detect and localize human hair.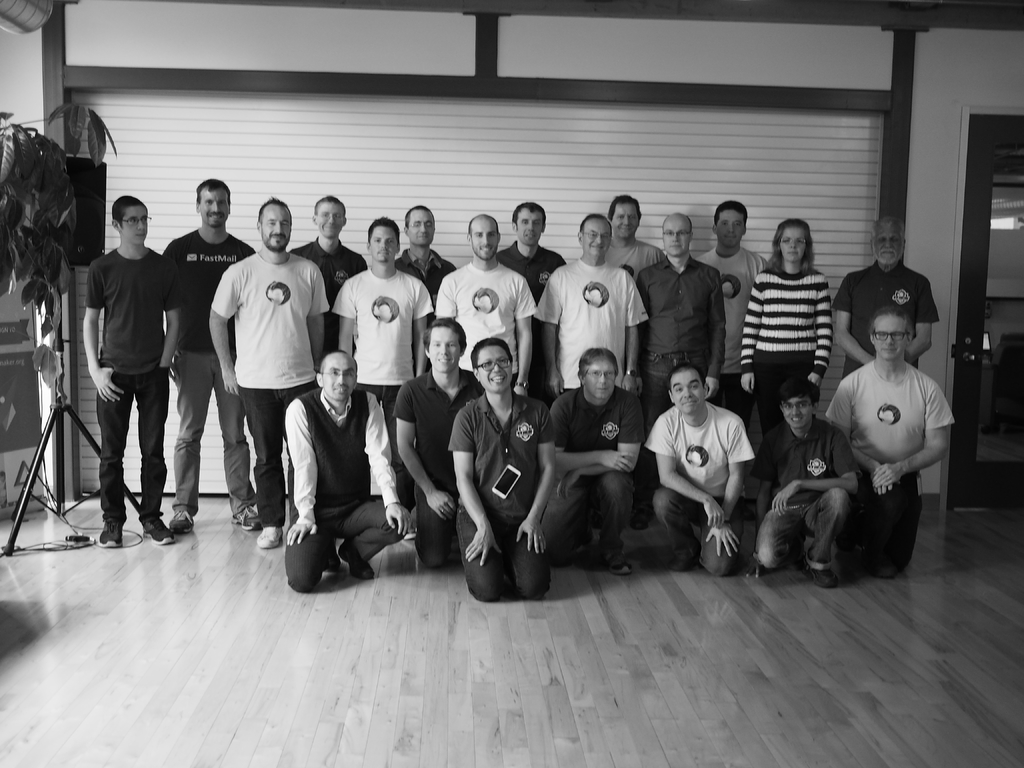
Localized at 511, 200, 546, 220.
